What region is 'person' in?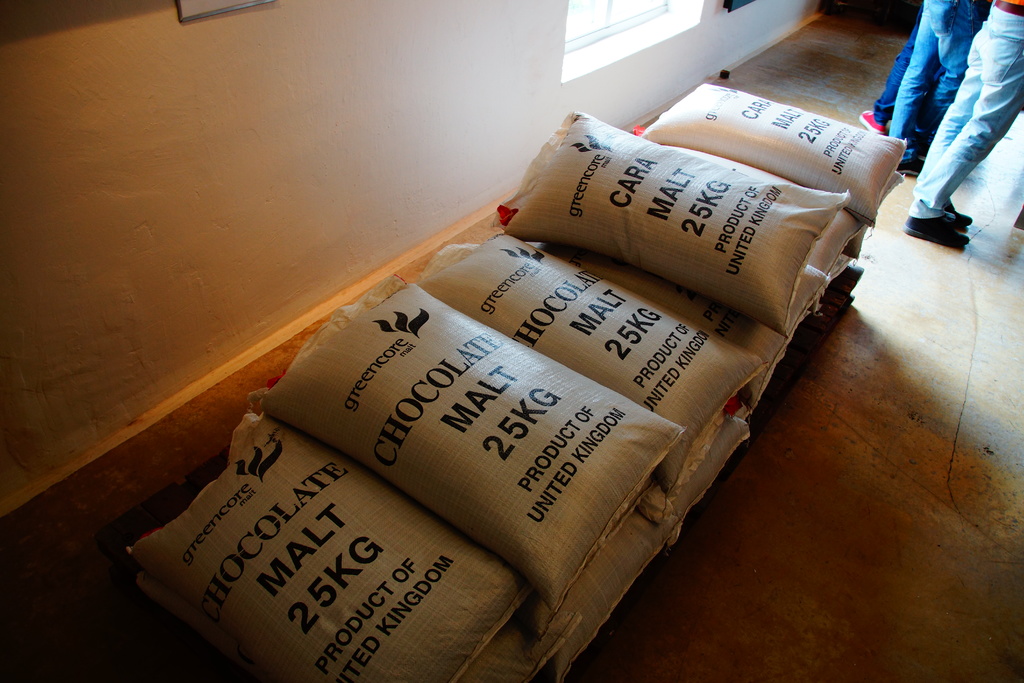
BBox(886, 0, 981, 181).
